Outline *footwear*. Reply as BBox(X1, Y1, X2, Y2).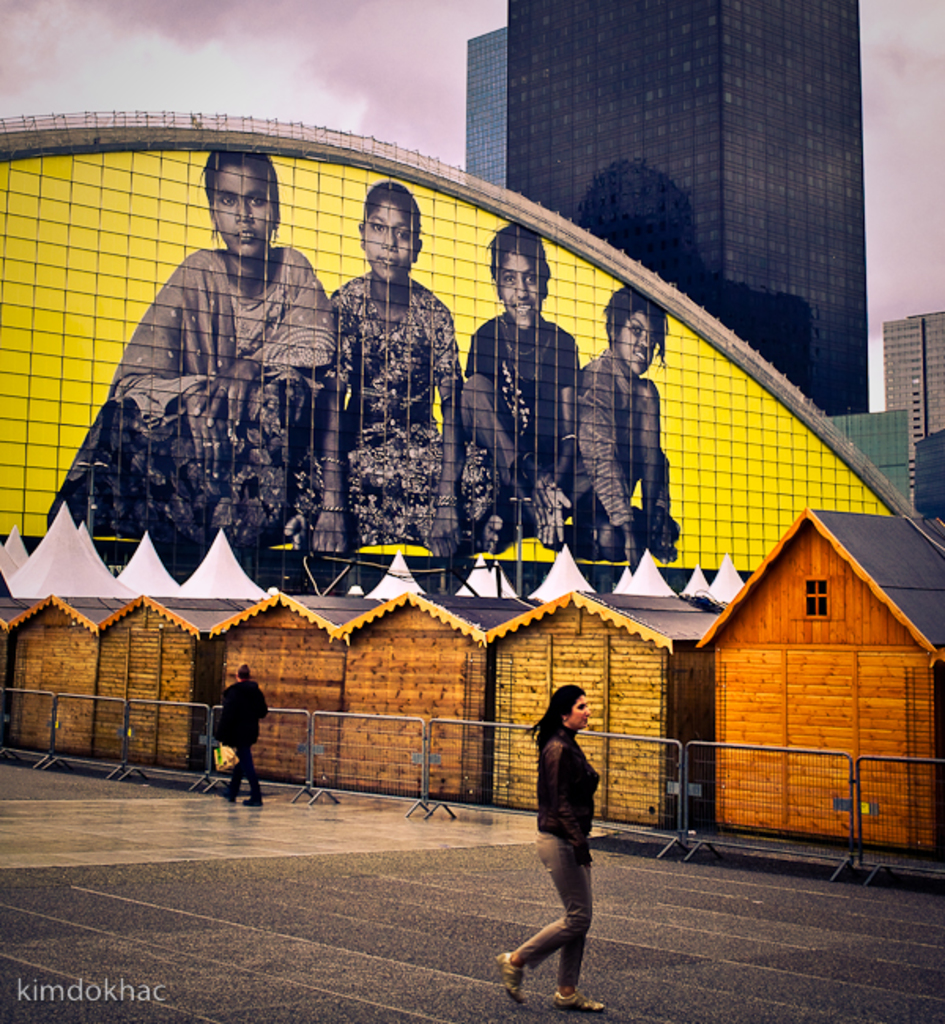
BBox(219, 796, 236, 816).
